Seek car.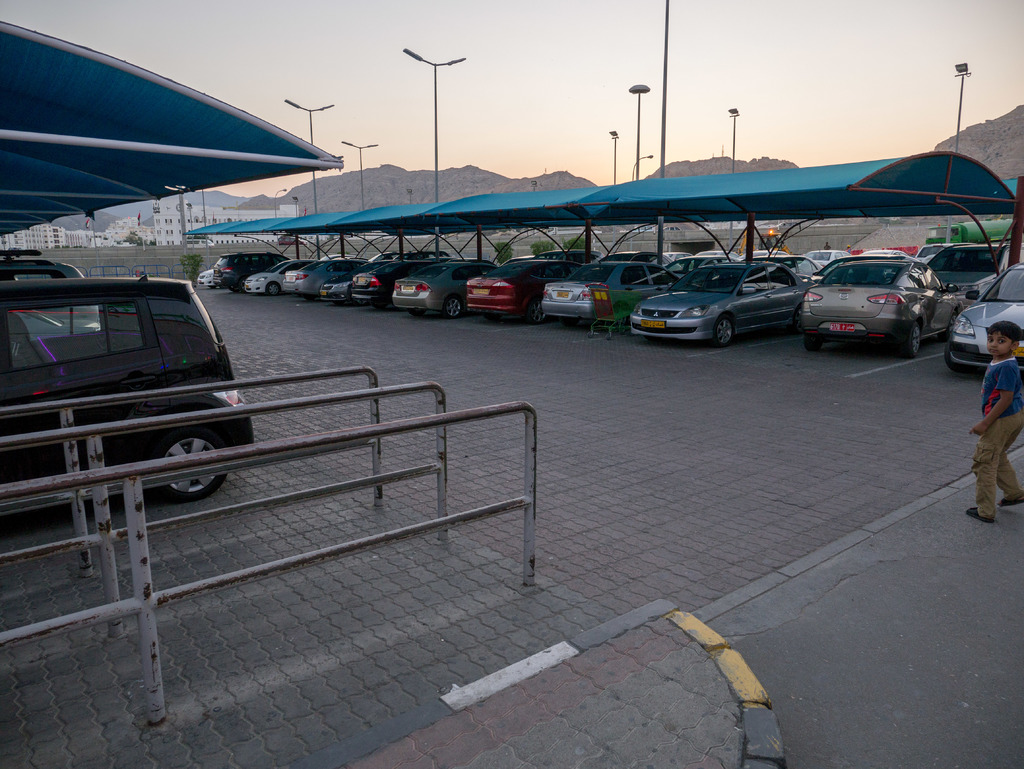
0,245,95,337.
